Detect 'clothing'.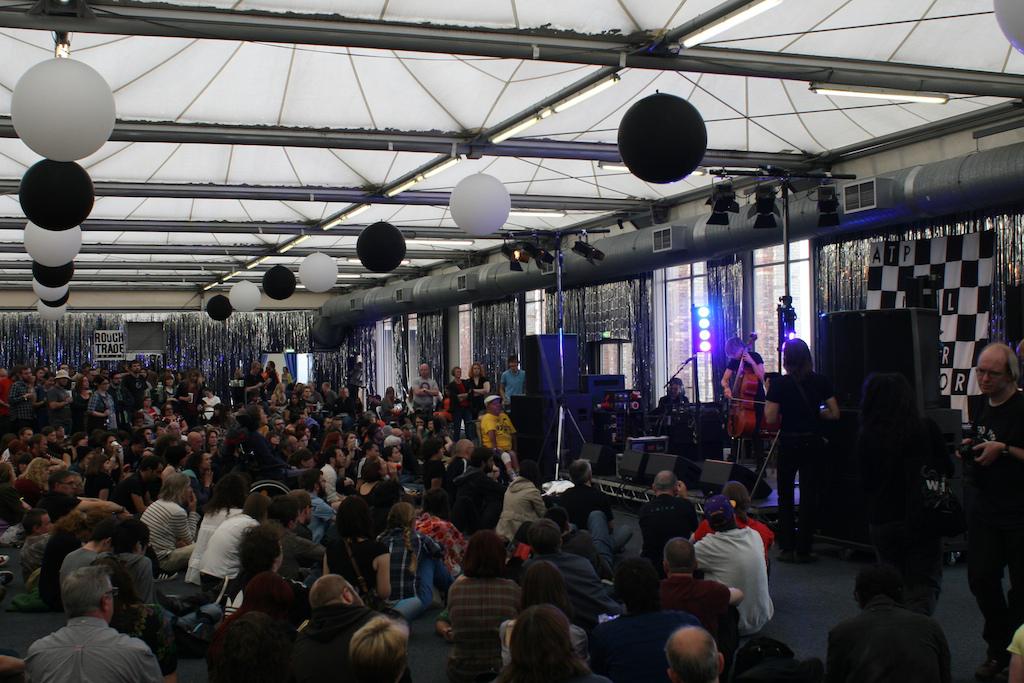
Detected at select_region(724, 351, 764, 463).
